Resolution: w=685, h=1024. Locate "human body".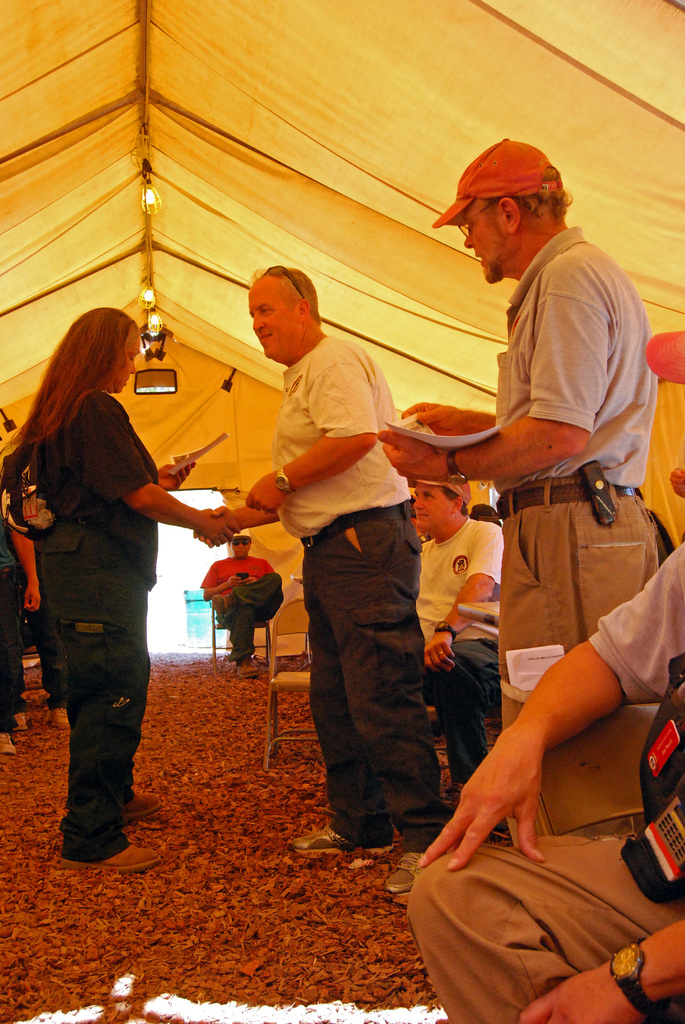
403/547/684/1023.
